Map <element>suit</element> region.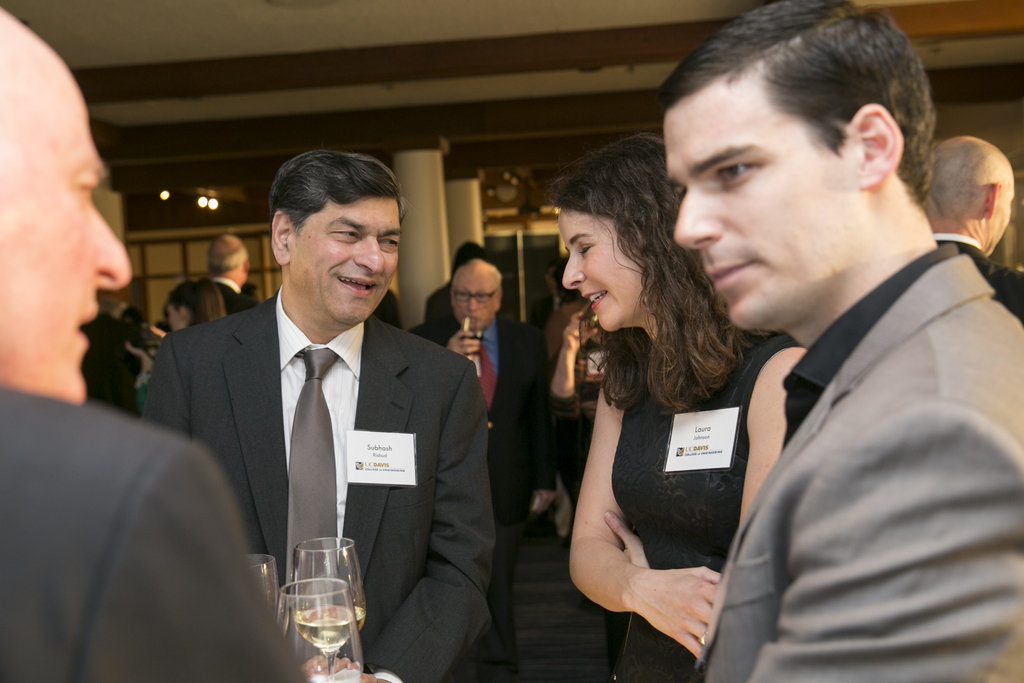
Mapped to box=[206, 274, 246, 312].
